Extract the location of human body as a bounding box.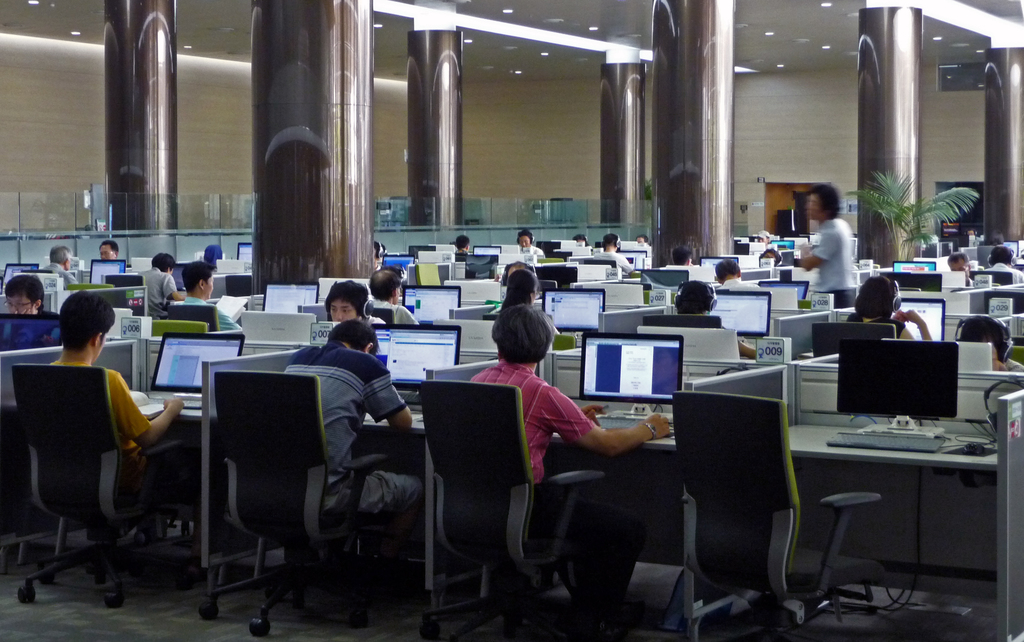
790/223/860/310.
